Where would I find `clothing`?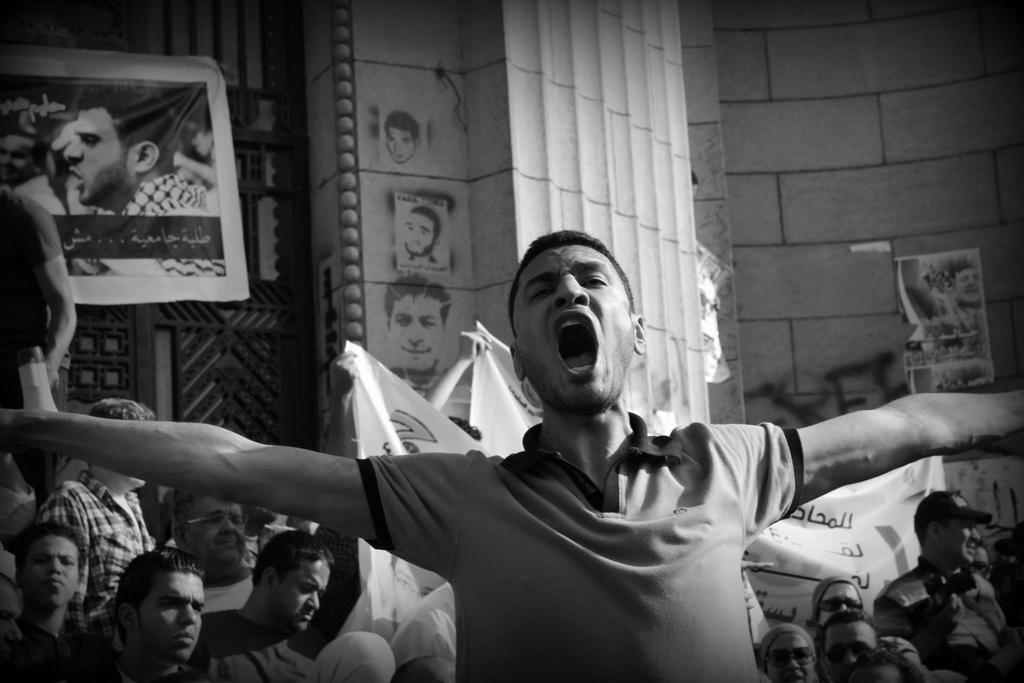
At bbox=(357, 408, 801, 682).
